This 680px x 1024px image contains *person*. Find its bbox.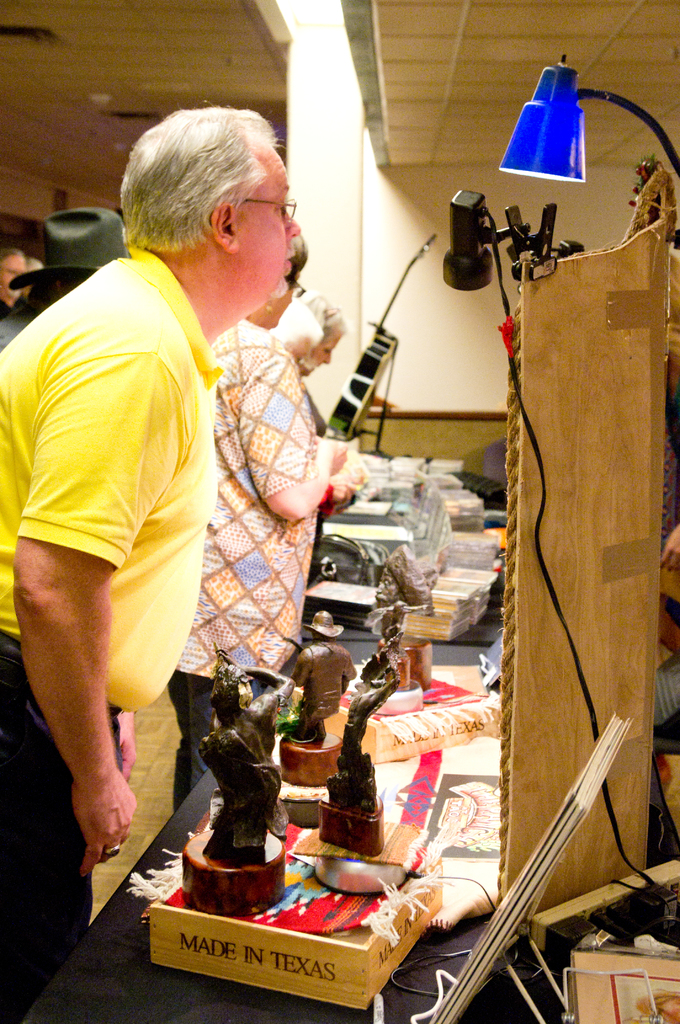
bbox=(0, 248, 30, 316).
